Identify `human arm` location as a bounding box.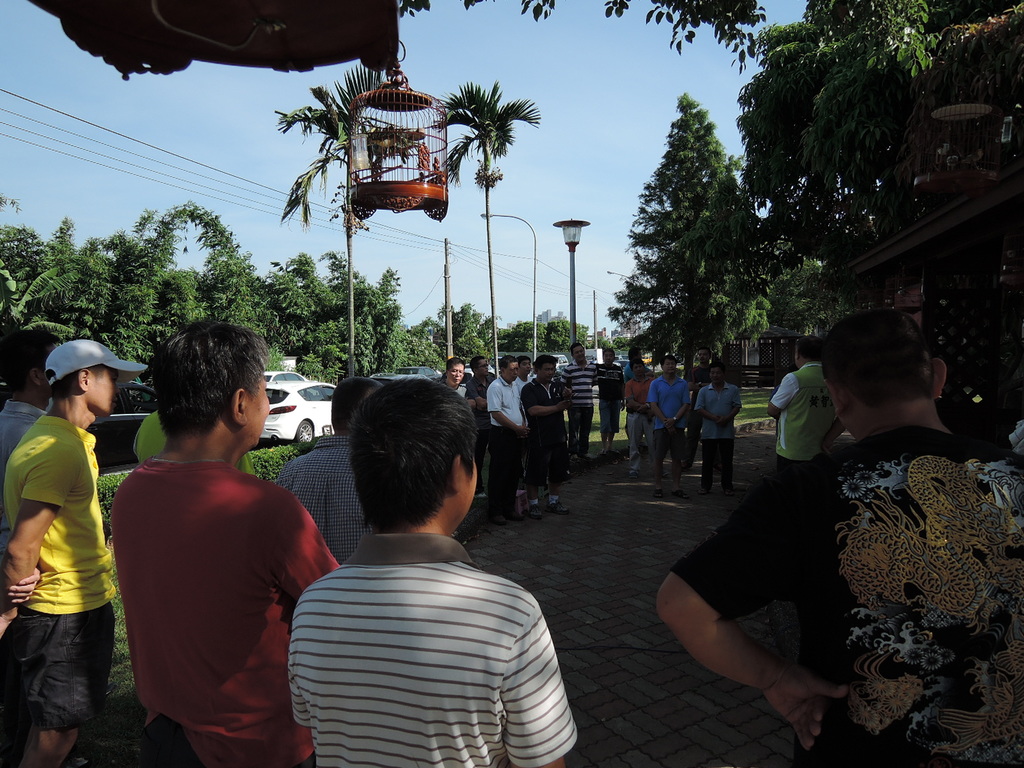
499 589 570 767.
